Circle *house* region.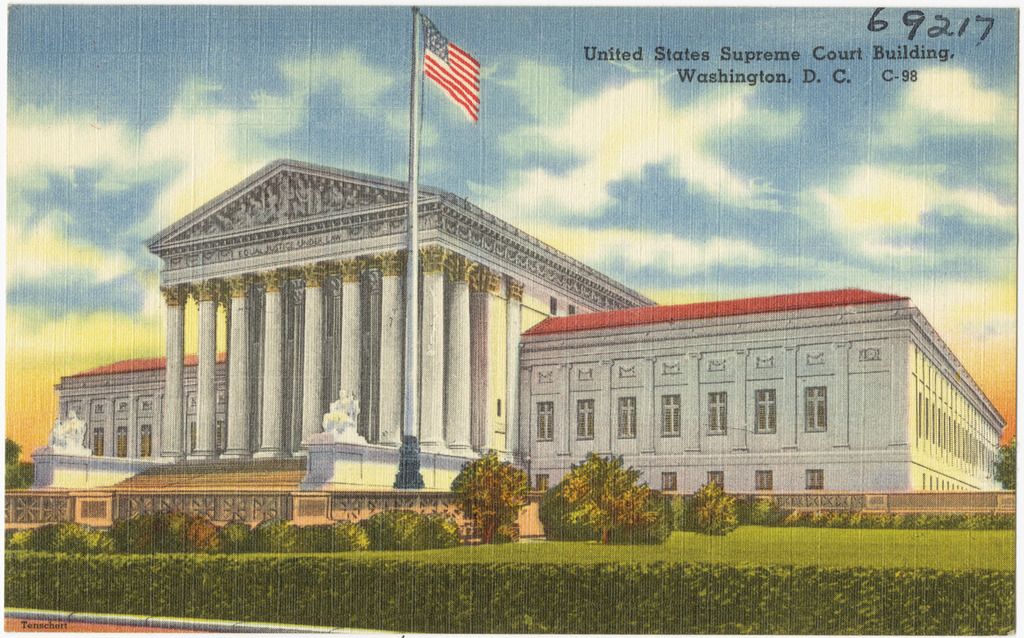
Region: 29:153:1012:498.
